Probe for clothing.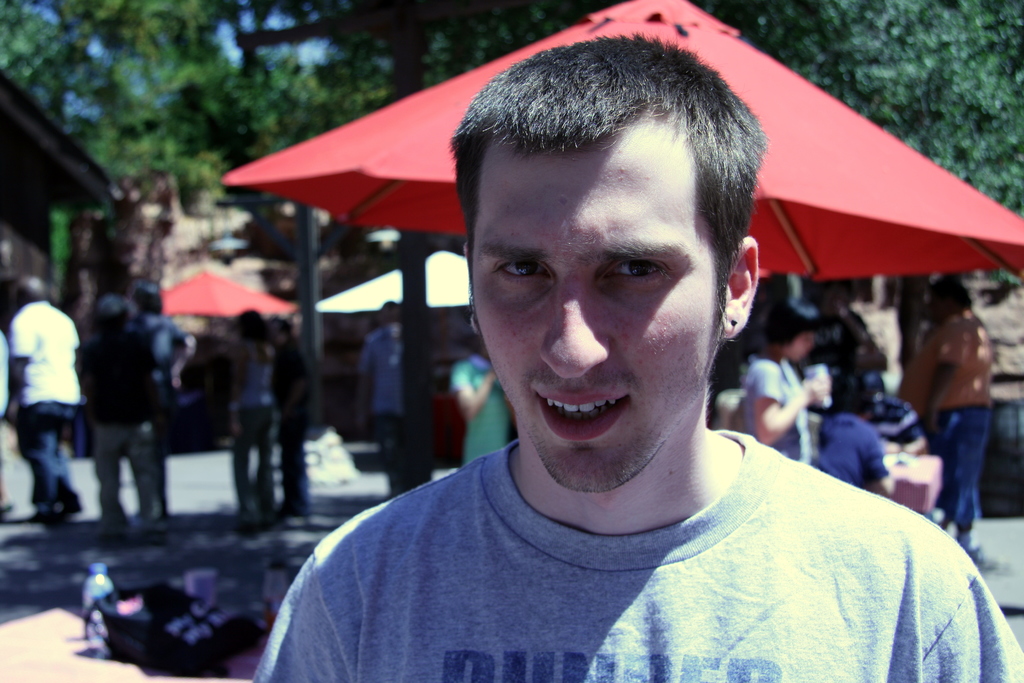
Probe result: {"x1": 79, "y1": 324, "x2": 154, "y2": 511}.
